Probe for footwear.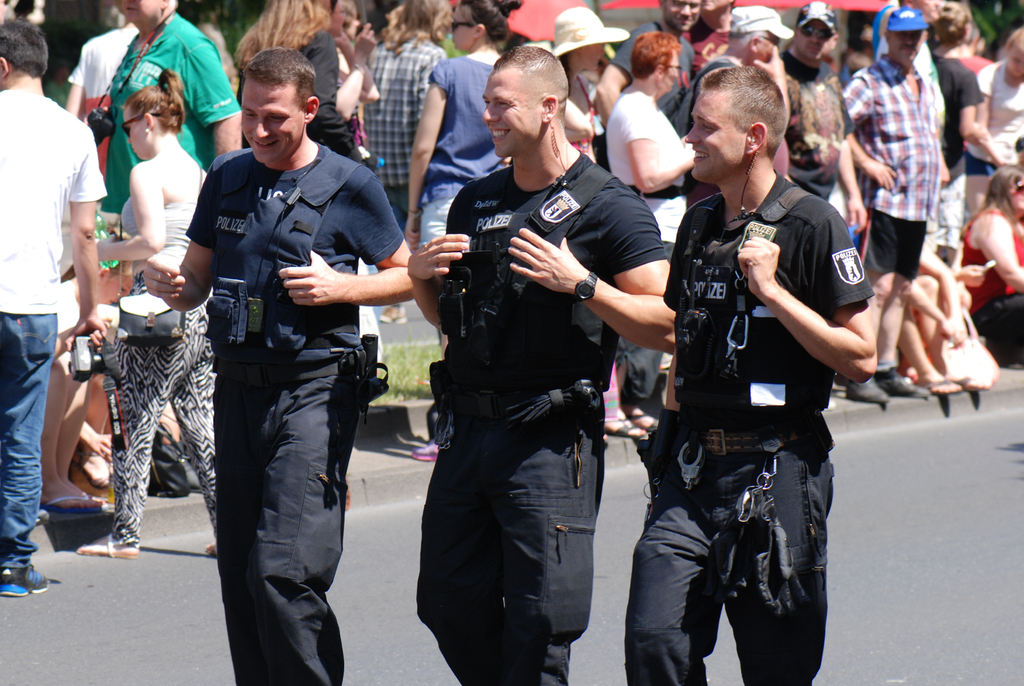
Probe result: x1=609 y1=412 x2=638 y2=440.
